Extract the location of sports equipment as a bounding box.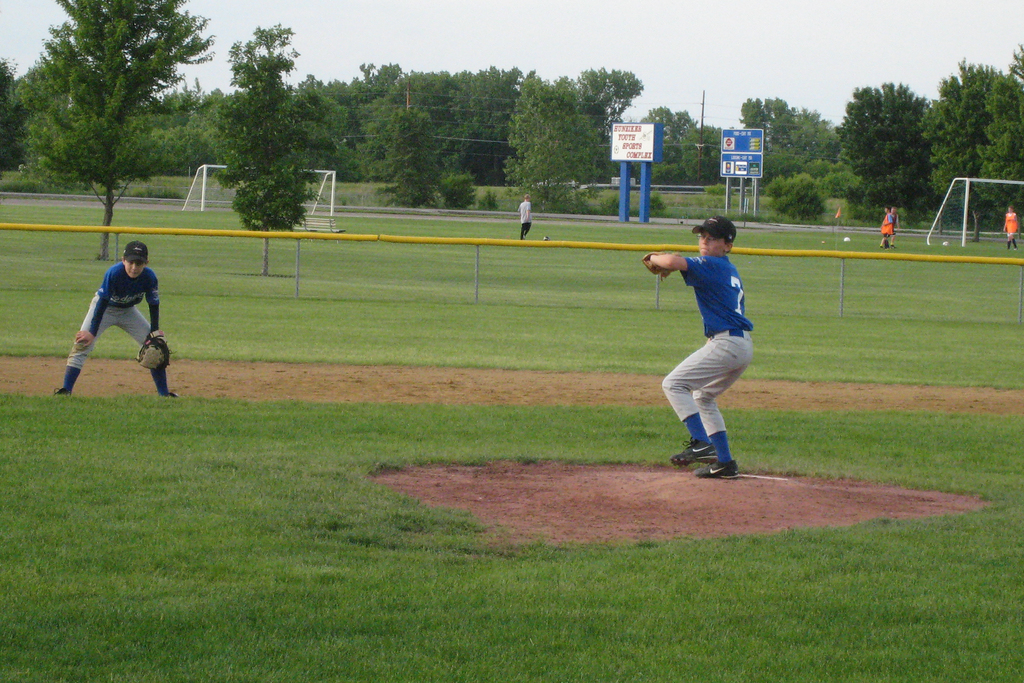
x1=671 y1=441 x2=718 y2=470.
